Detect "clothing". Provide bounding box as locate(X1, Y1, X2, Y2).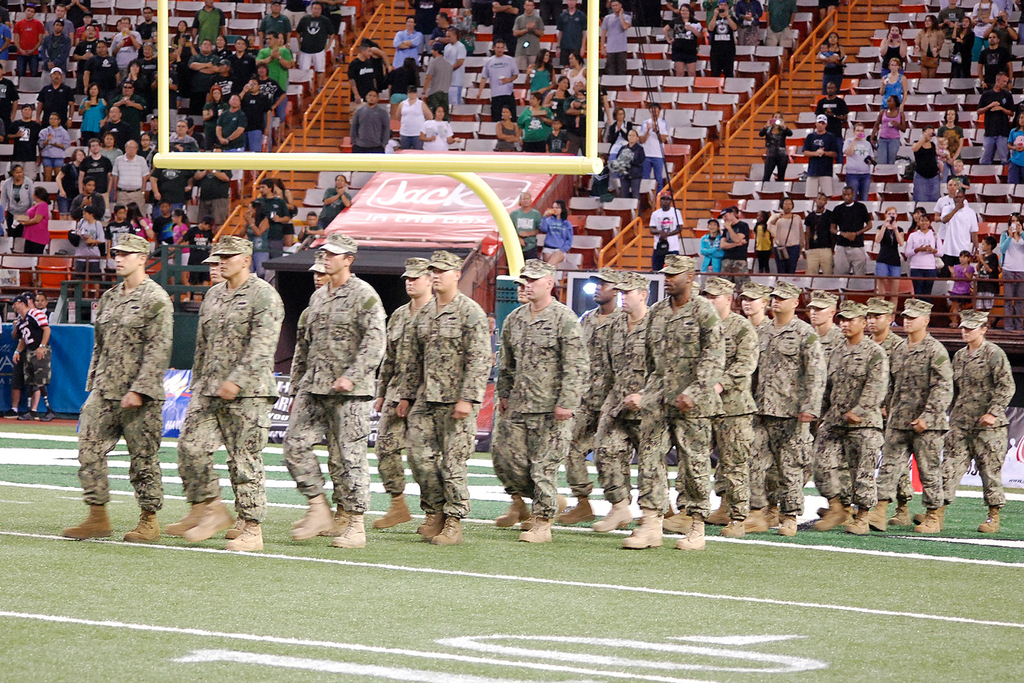
locate(74, 238, 177, 516).
